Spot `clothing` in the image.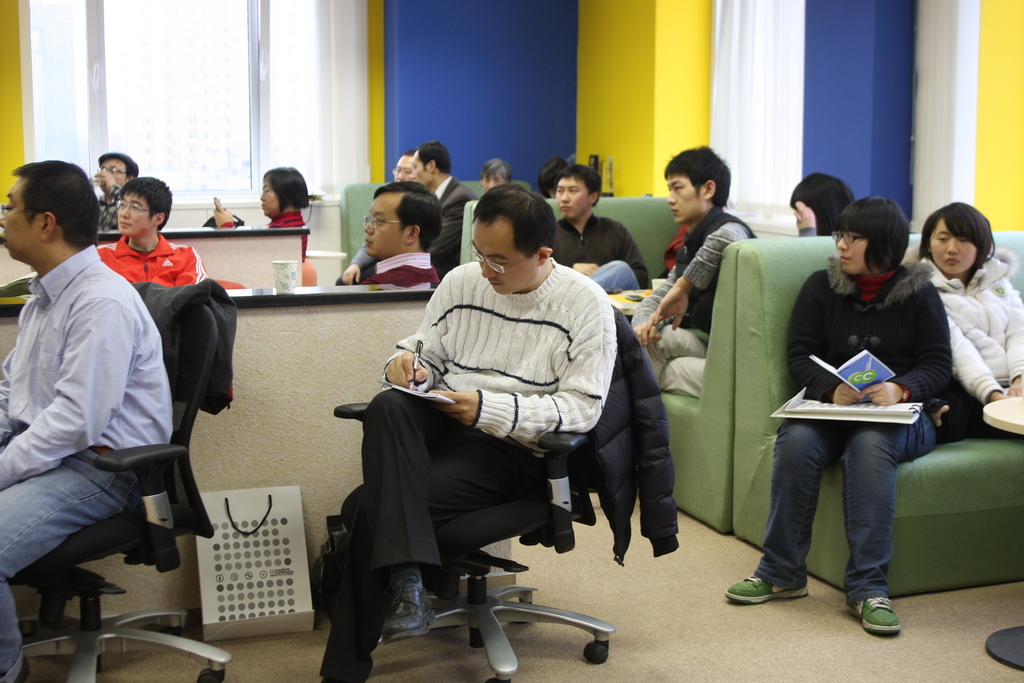
`clothing` found at 97 229 224 293.
